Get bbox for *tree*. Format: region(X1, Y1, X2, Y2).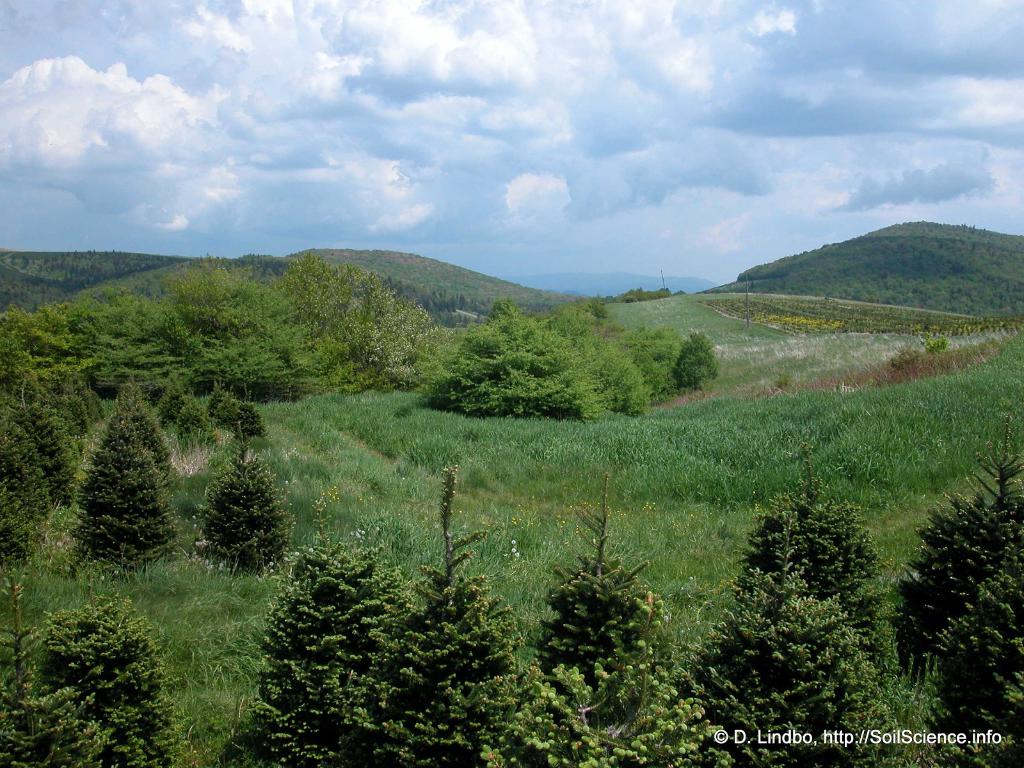
region(690, 563, 902, 767).
